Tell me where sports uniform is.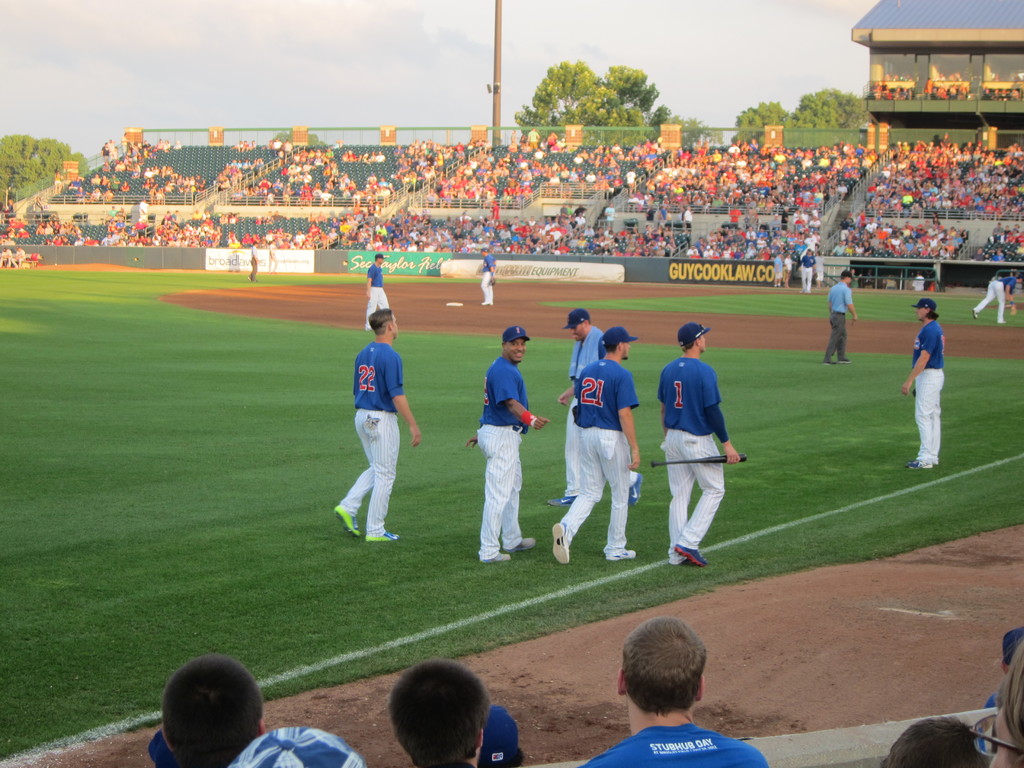
sports uniform is at {"left": 563, "top": 331, "right": 647, "bottom": 591}.
